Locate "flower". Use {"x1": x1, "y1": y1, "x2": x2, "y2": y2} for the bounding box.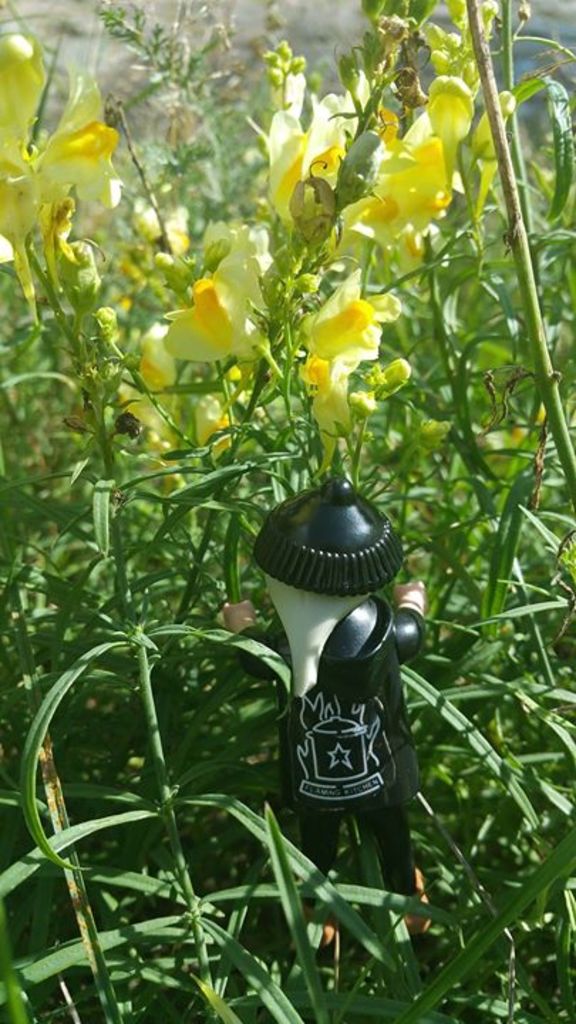
{"x1": 296, "y1": 350, "x2": 347, "y2": 485}.
